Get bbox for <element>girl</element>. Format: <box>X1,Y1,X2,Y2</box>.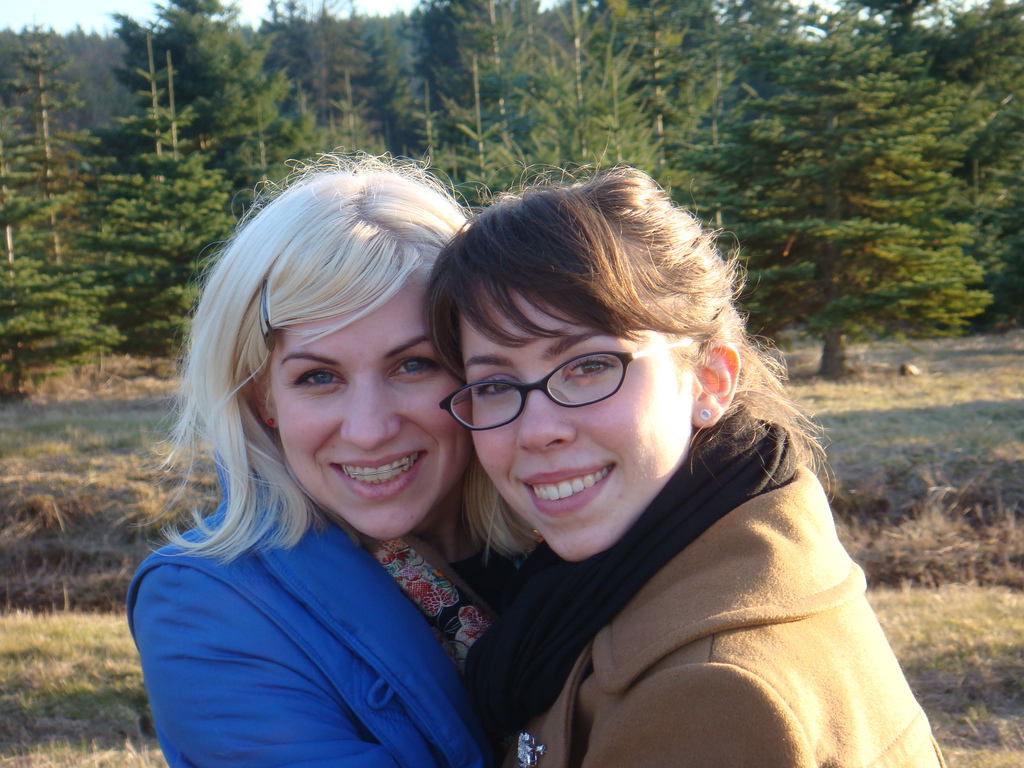
<box>429,161,945,762</box>.
